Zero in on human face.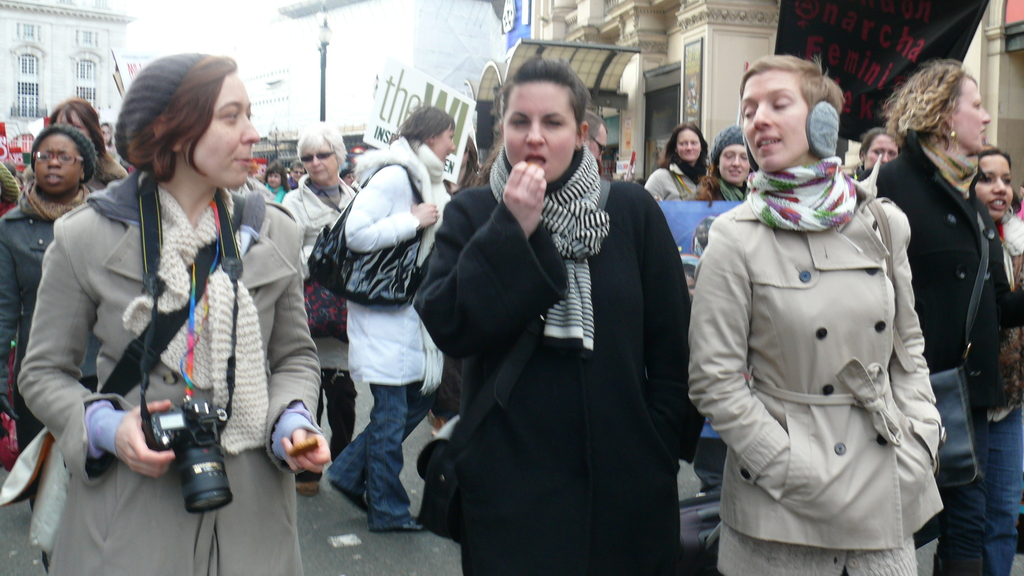
Zeroed in: <region>268, 171, 280, 186</region>.
